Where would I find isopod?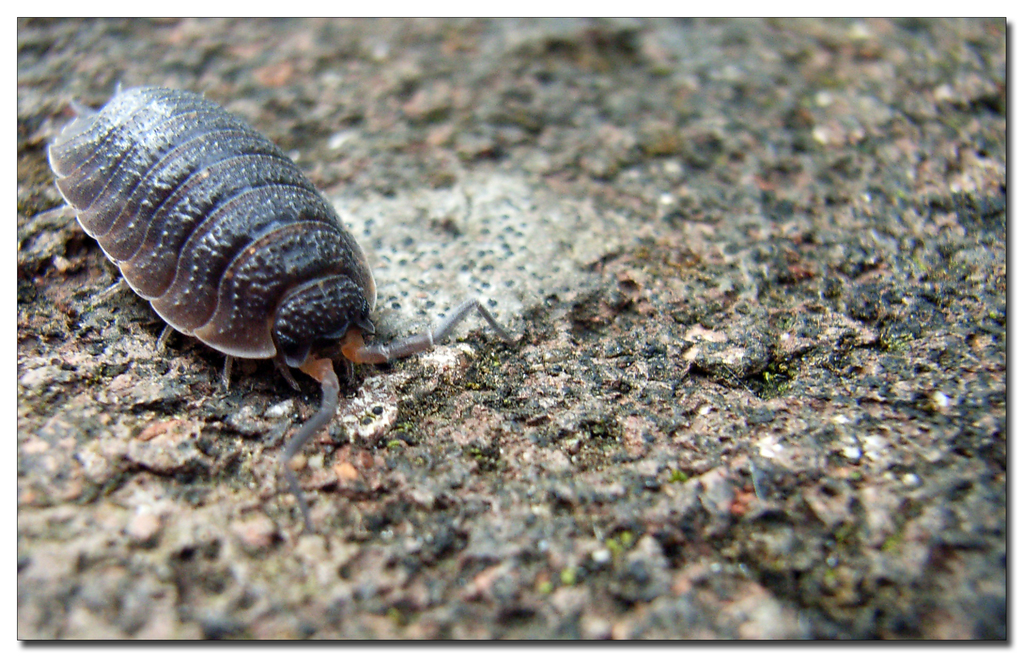
At 45, 84, 517, 535.
